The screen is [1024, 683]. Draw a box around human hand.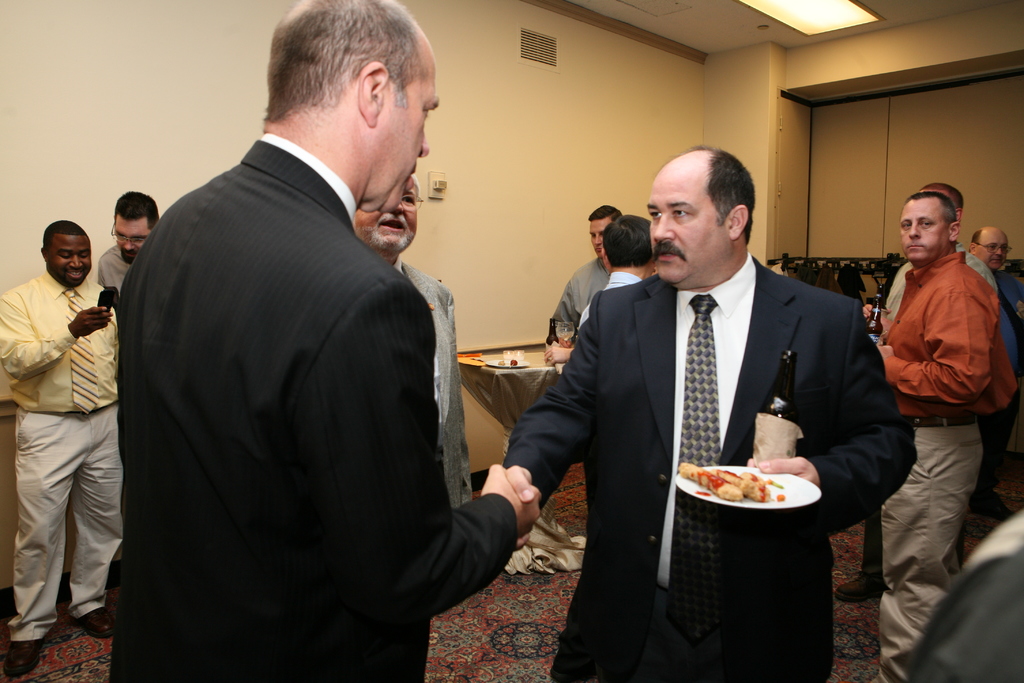
box=[863, 303, 891, 318].
